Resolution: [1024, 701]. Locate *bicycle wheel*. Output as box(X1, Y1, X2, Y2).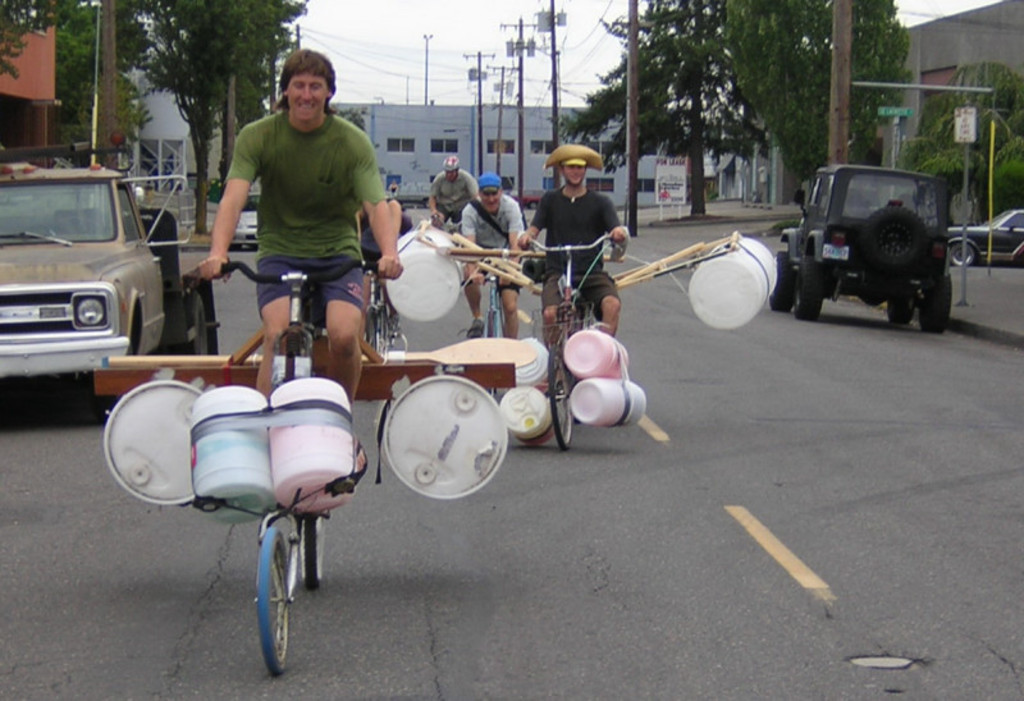
box(541, 336, 581, 450).
